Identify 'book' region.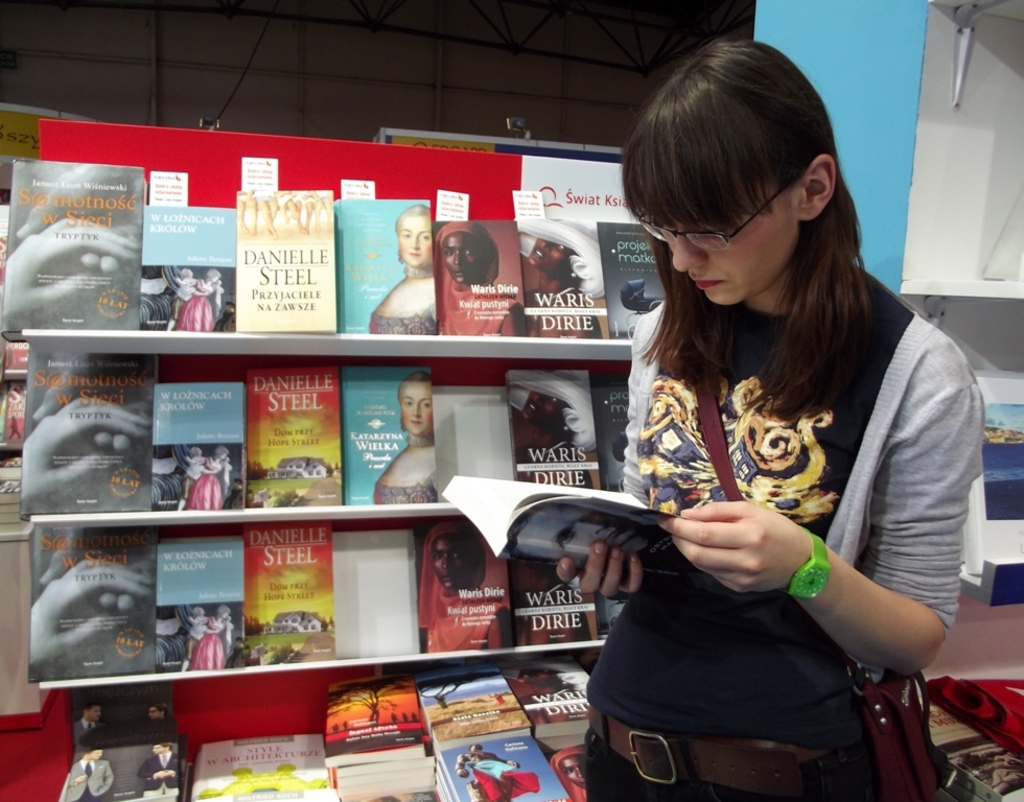
Region: [left=25, top=528, right=160, bottom=679].
